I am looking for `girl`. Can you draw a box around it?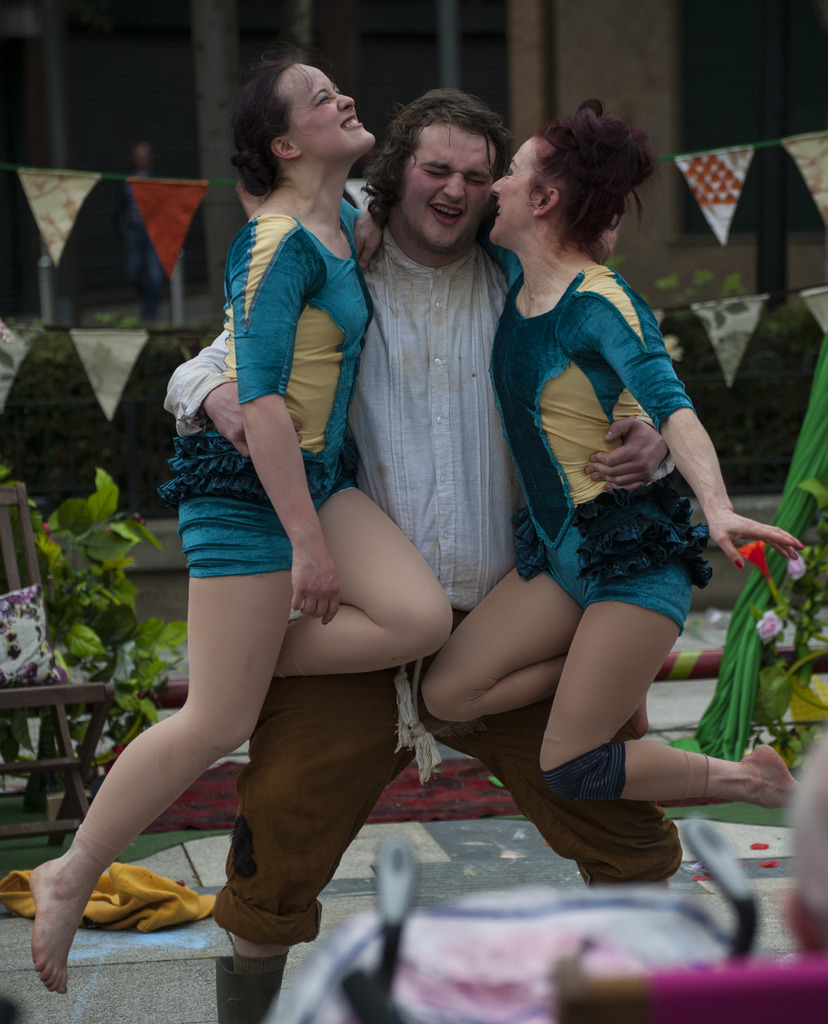
Sure, the bounding box is l=29, t=50, r=454, b=996.
